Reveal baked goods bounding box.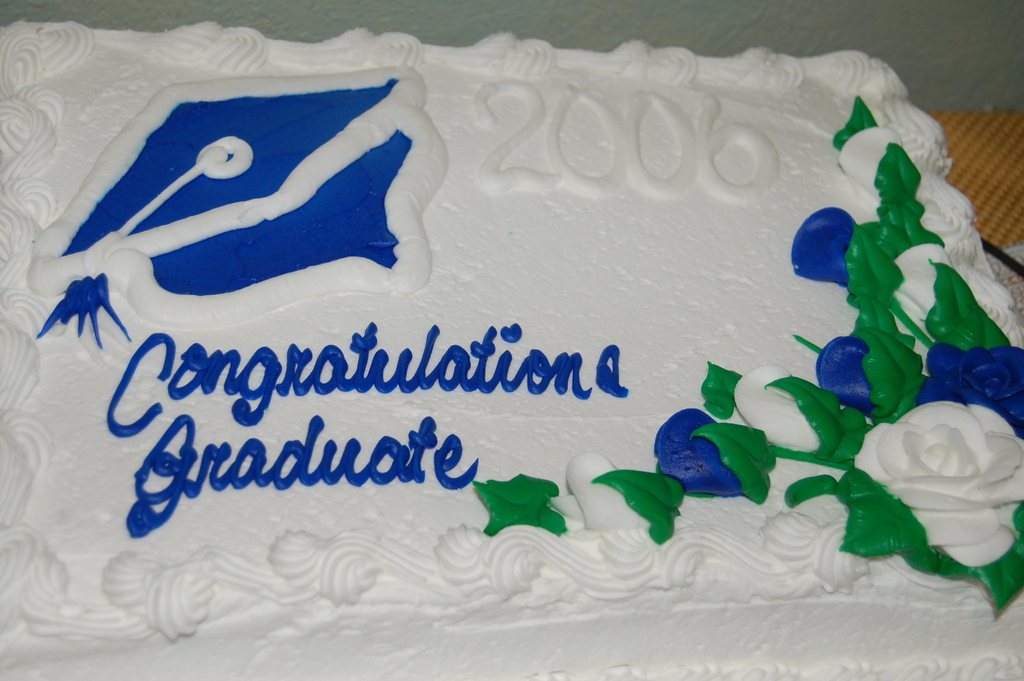
Revealed: [left=0, top=17, right=1023, bottom=680].
